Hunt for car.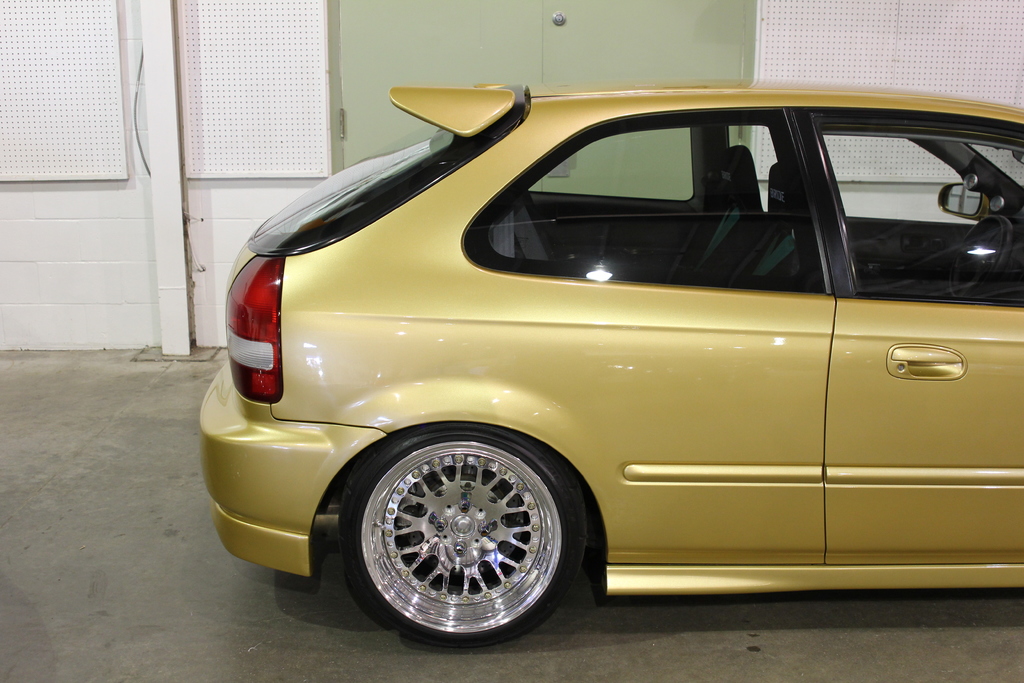
Hunted down at {"x1": 193, "y1": 76, "x2": 1023, "y2": 654}.
